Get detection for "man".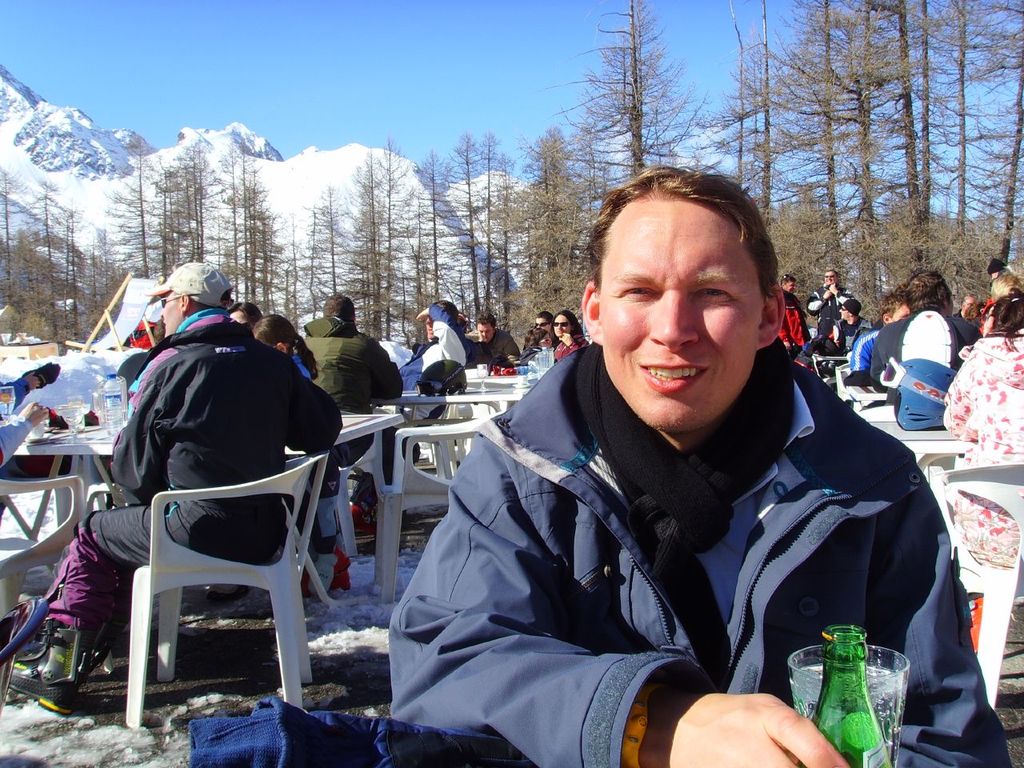
Detection: {"left": 379, "top": 182, "right": 971, "bottom": 763}.
